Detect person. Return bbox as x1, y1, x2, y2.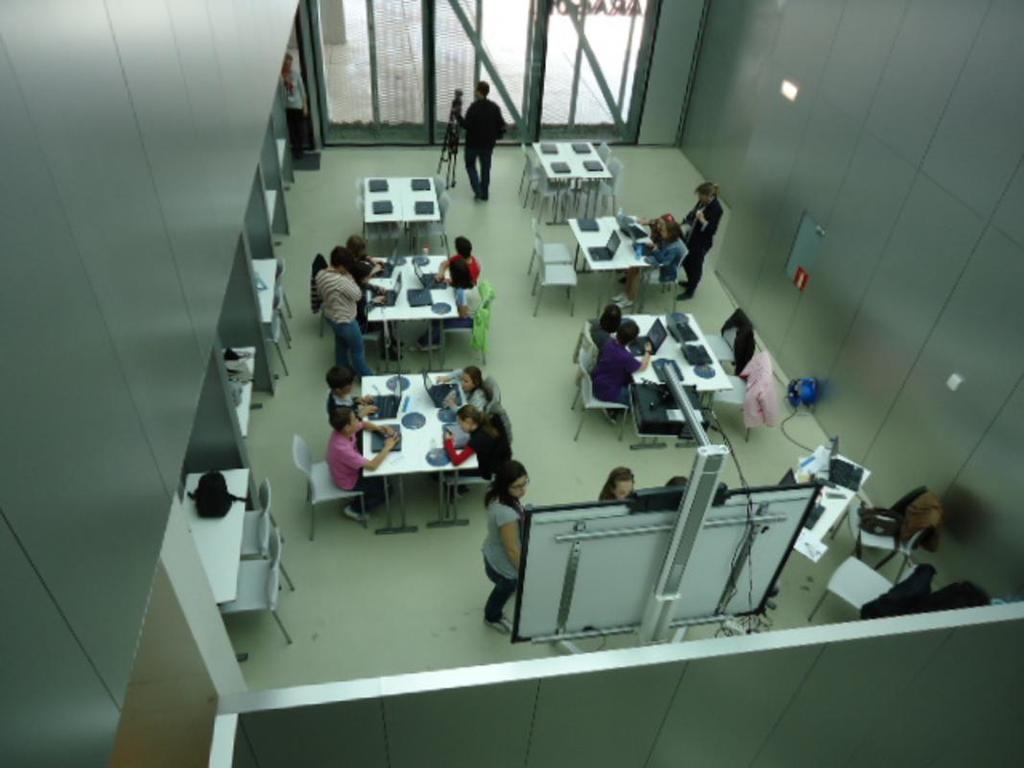
351, 236, 385, 327.
